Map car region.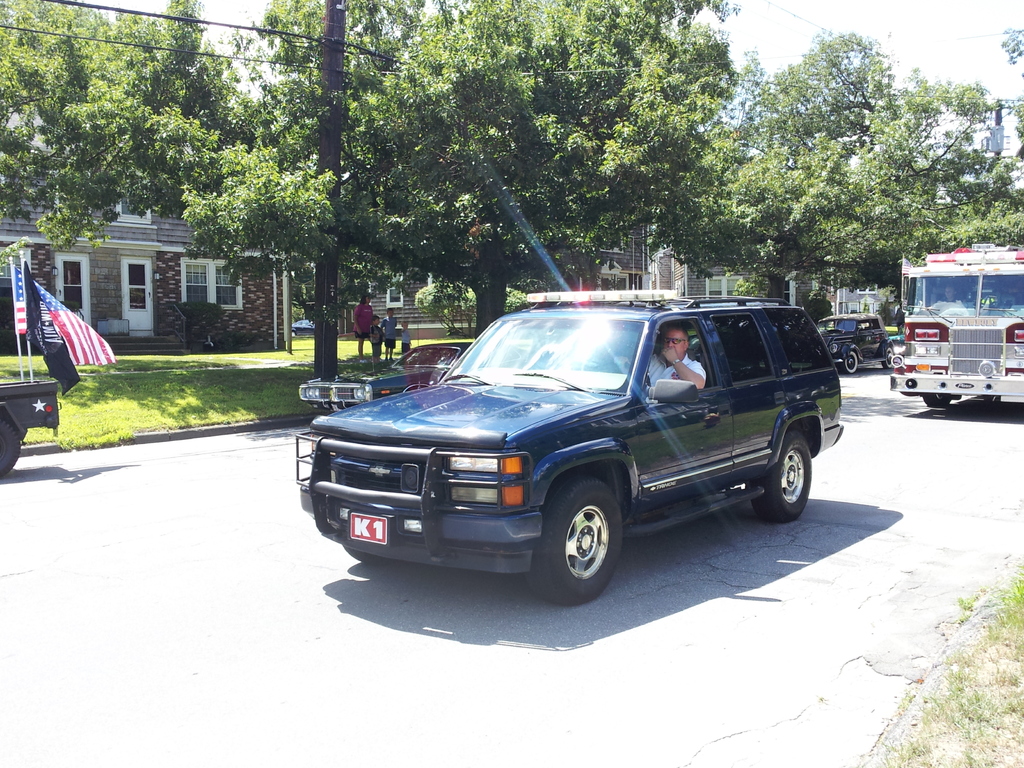
Mapped to {"left": 888, "top": 324, "right": 904, "bottom": 344}.
